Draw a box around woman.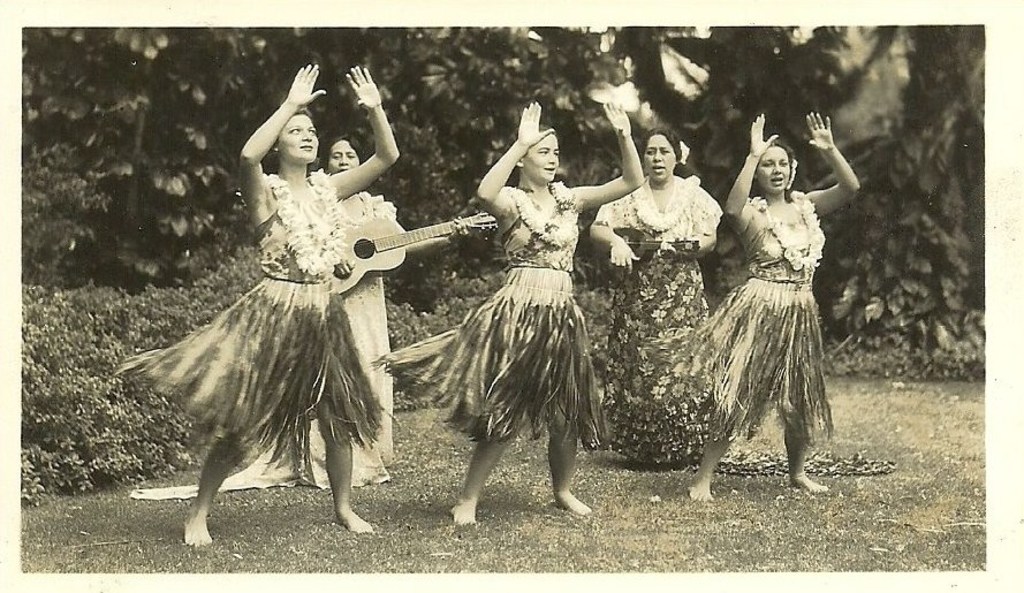
bbox(415, 78, 645, 533).
